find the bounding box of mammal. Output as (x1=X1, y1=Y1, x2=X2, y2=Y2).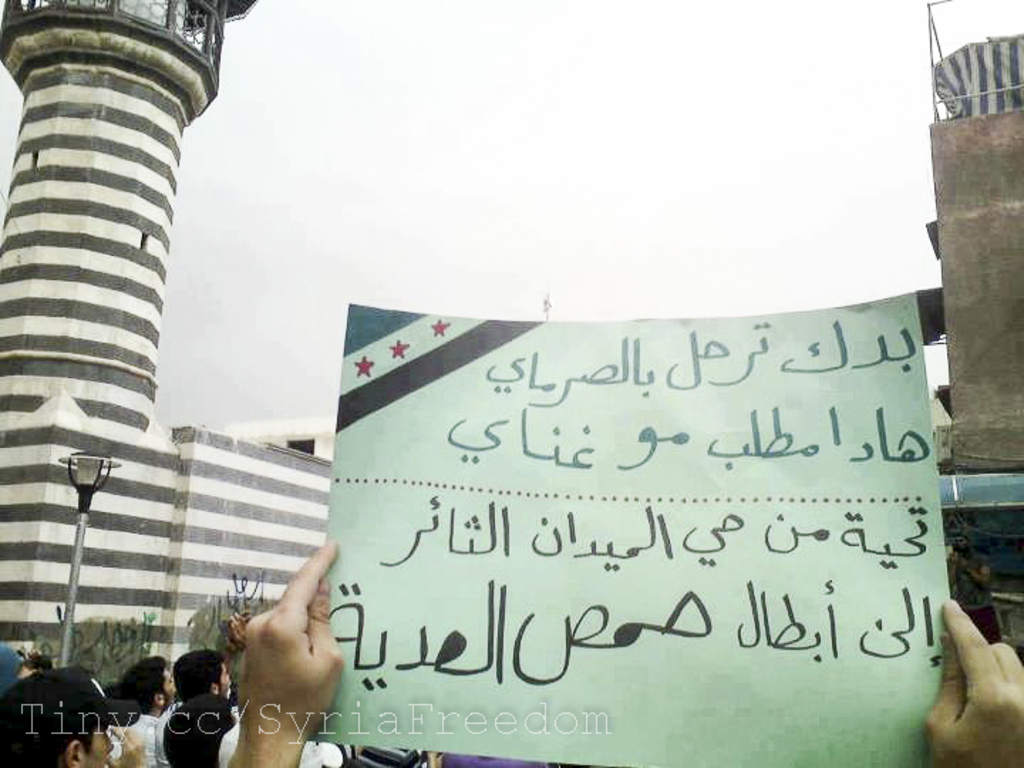
(x1=0, y1=671, x2=112, y2=767).
